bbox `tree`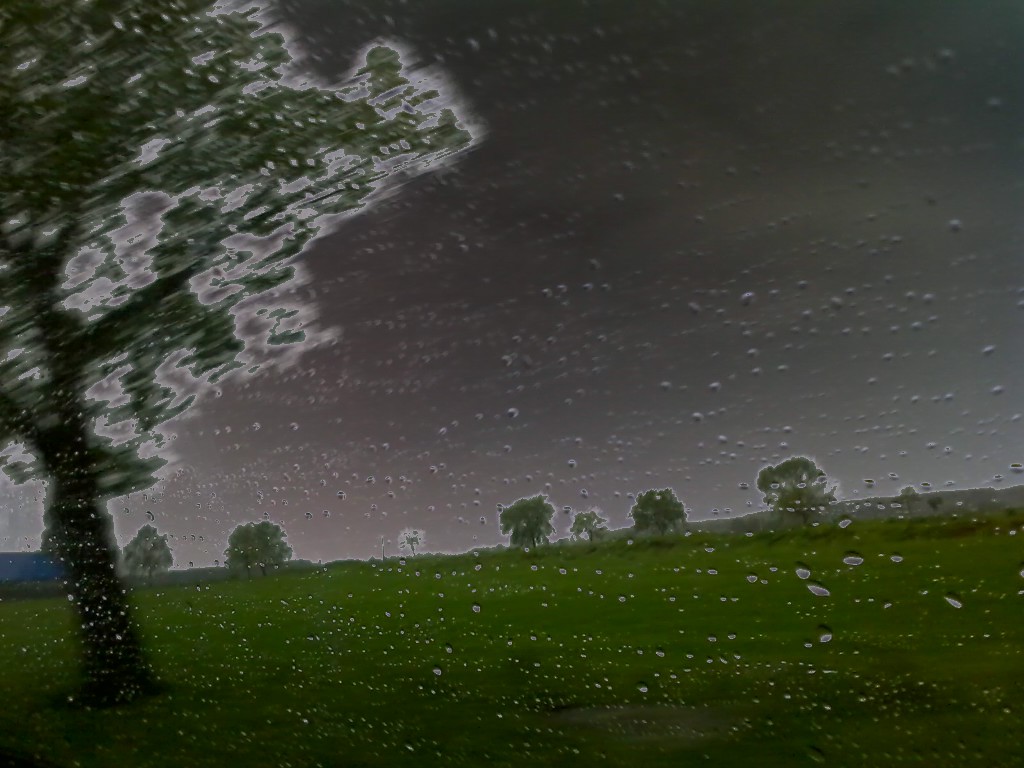
locate(754, 459, 843, 532)
